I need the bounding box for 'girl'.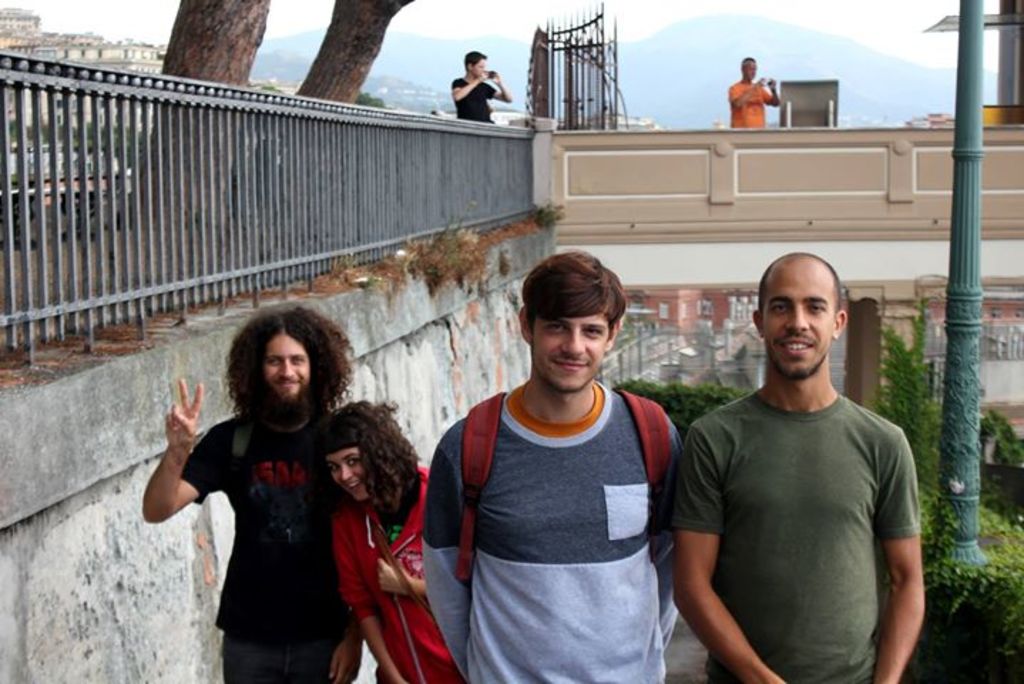
Here it is: x1=316, y1=400, x2=466, y2=683.
